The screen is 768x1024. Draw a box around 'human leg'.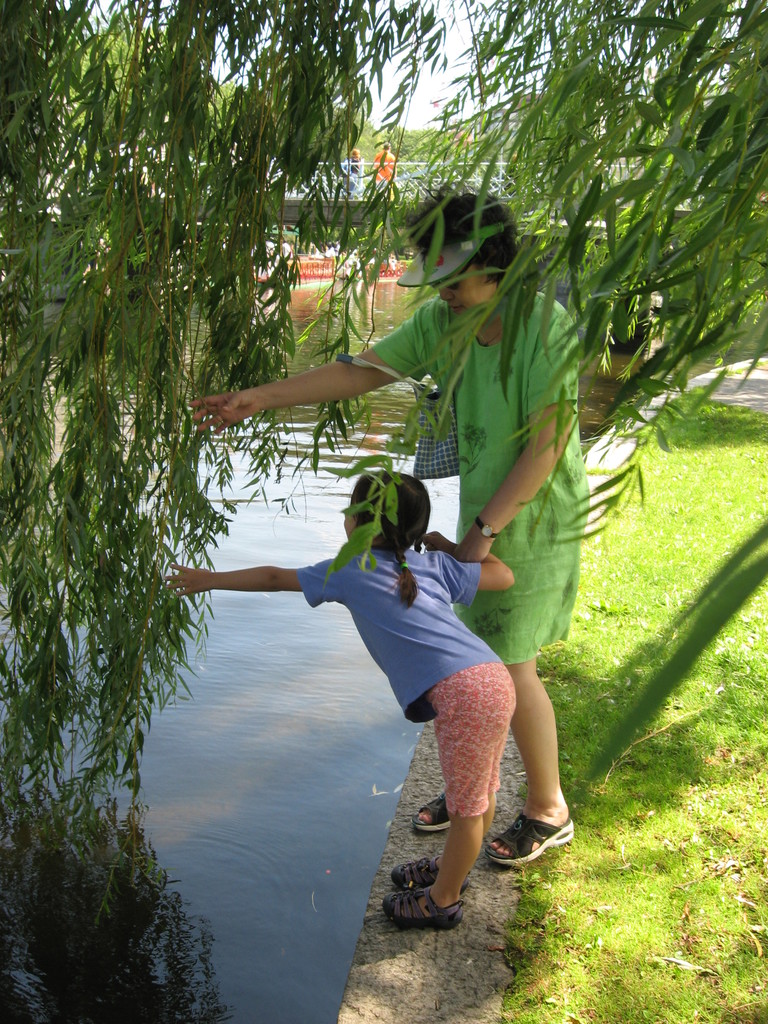
left=484, top=484, right=582, bottom=869.
